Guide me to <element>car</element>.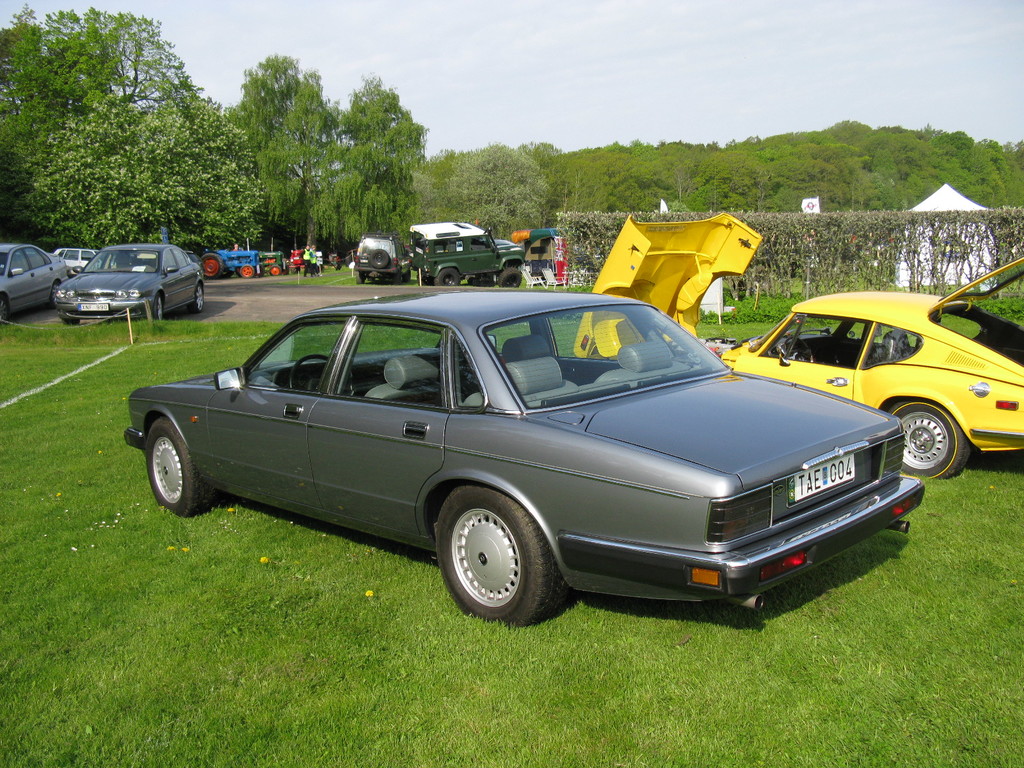
Guidance: (51,248,110,273).
